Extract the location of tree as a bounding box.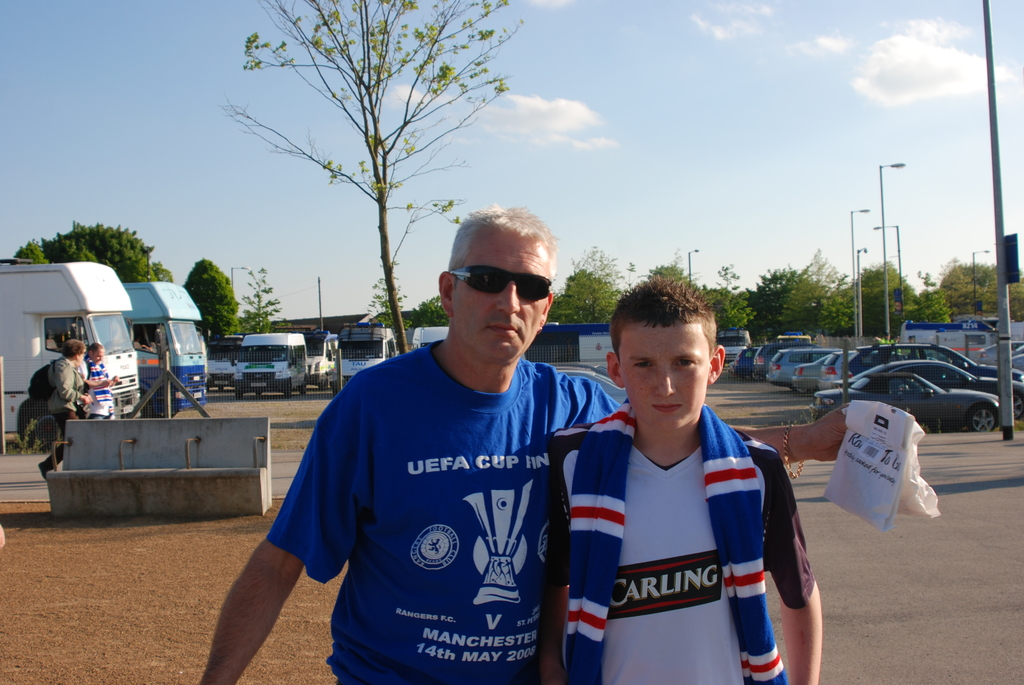
l=938, t=247, r=966, b=297.
